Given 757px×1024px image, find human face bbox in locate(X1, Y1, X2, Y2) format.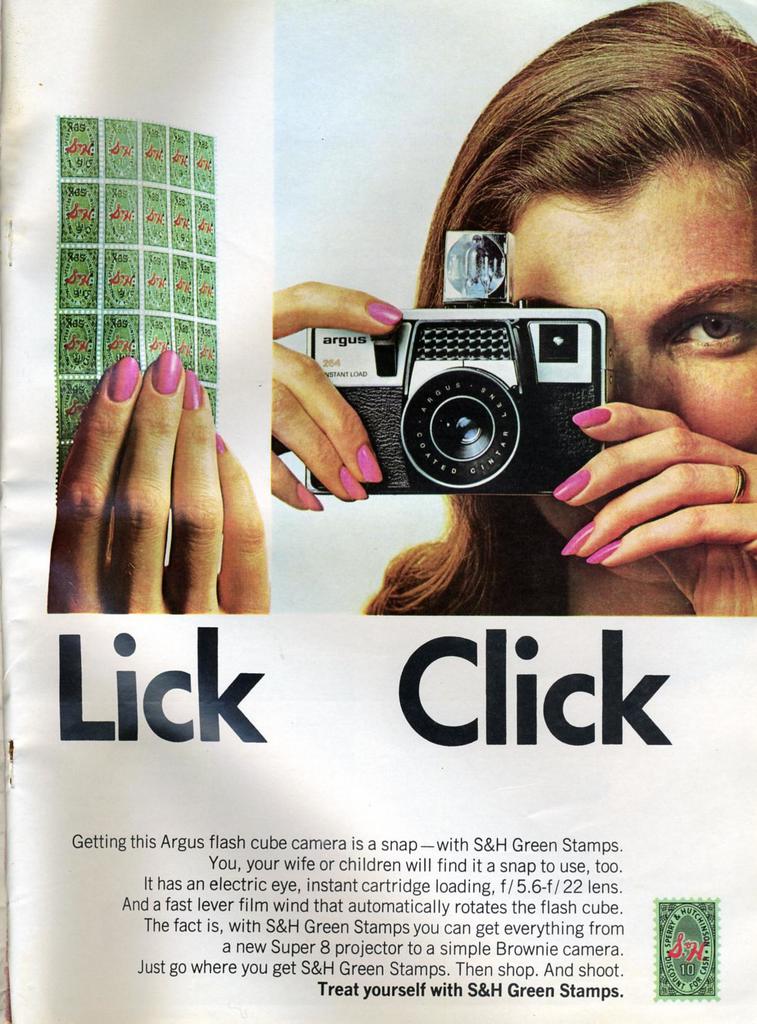
locate(509, 161, 756, 581).
